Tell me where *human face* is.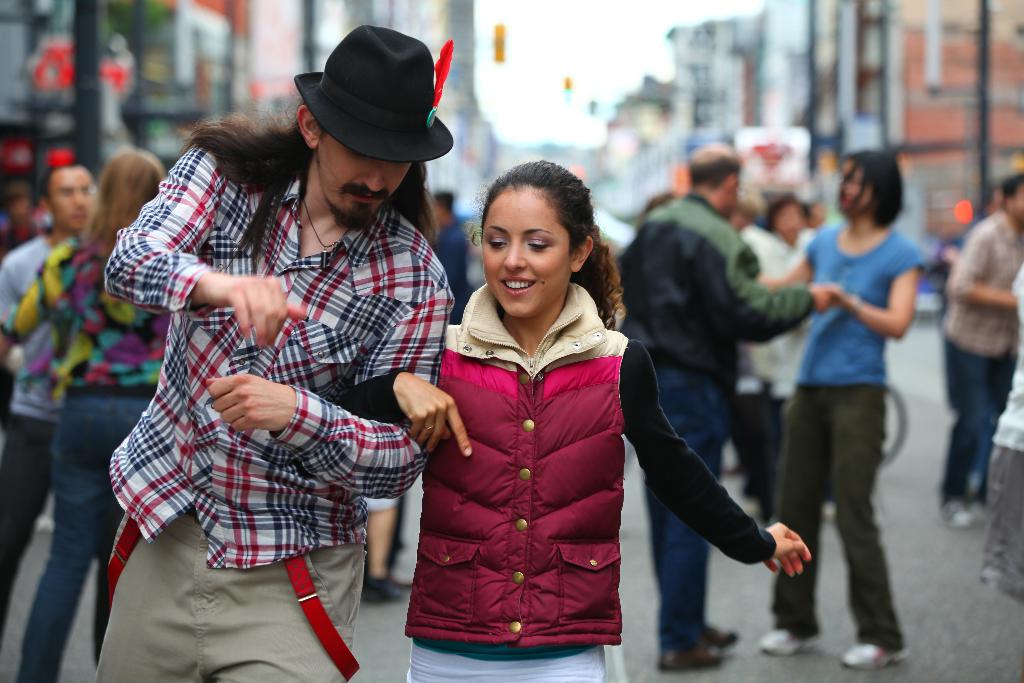
*human face* is at 767:200:820:242.
